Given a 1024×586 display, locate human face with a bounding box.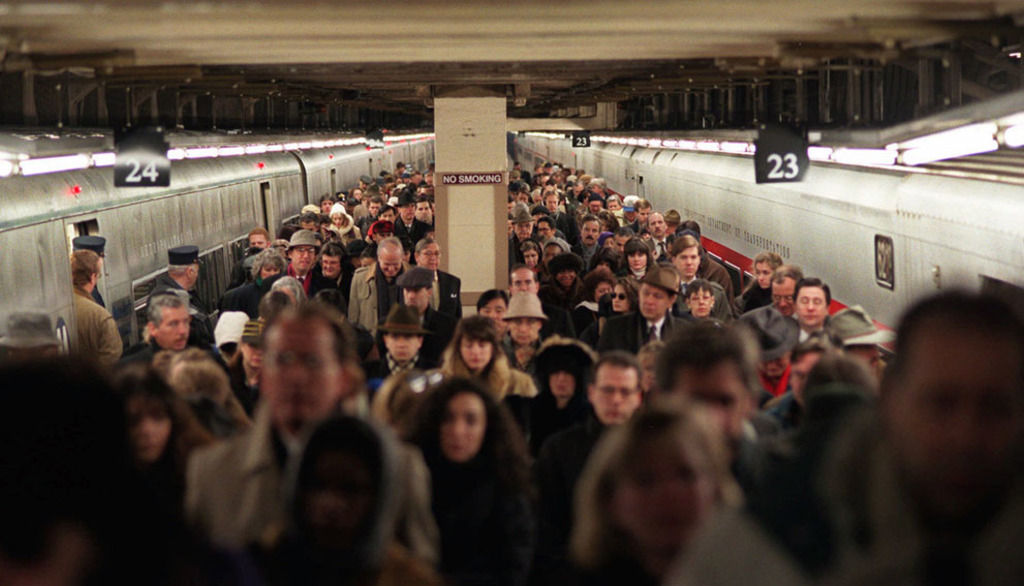
Located: {"left": 402, "top": 284, "right": 426, "bottom": 310}.
